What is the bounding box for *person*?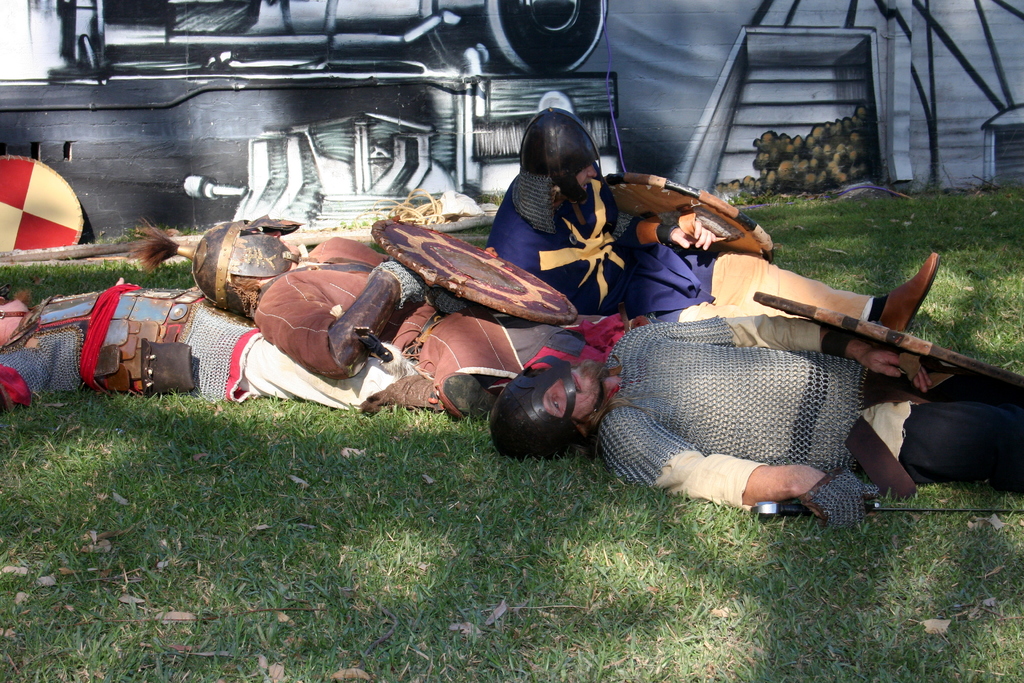
141/210/624/424.
